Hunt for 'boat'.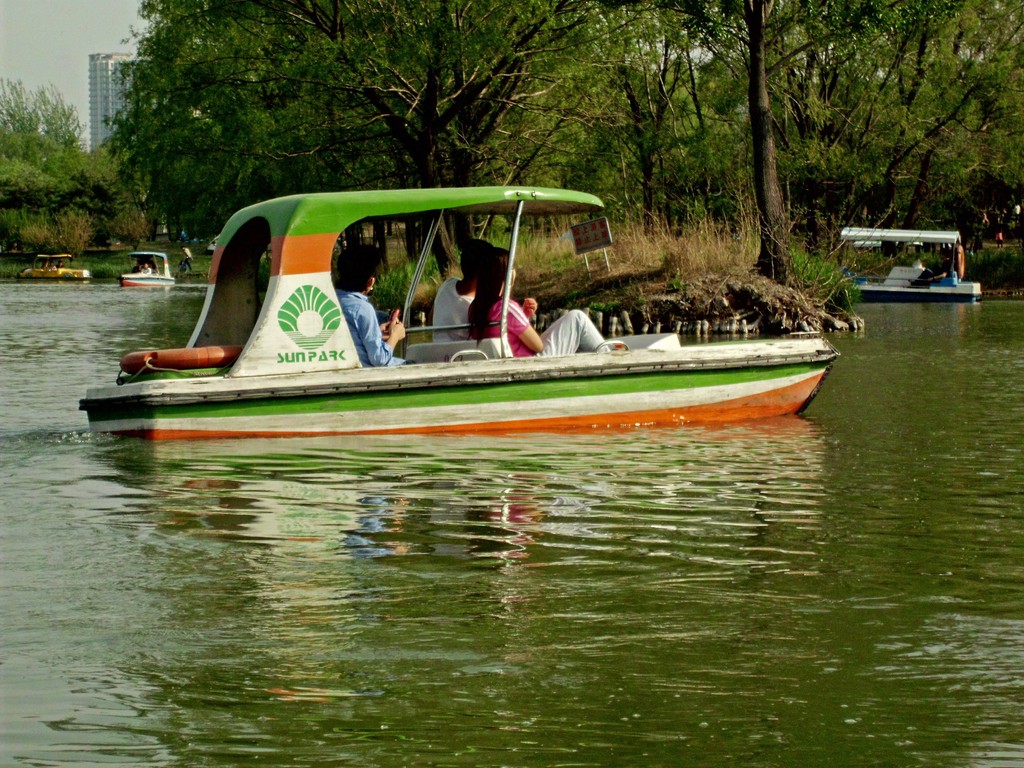
Hunted down at <box>113,253,181,288</box>.
